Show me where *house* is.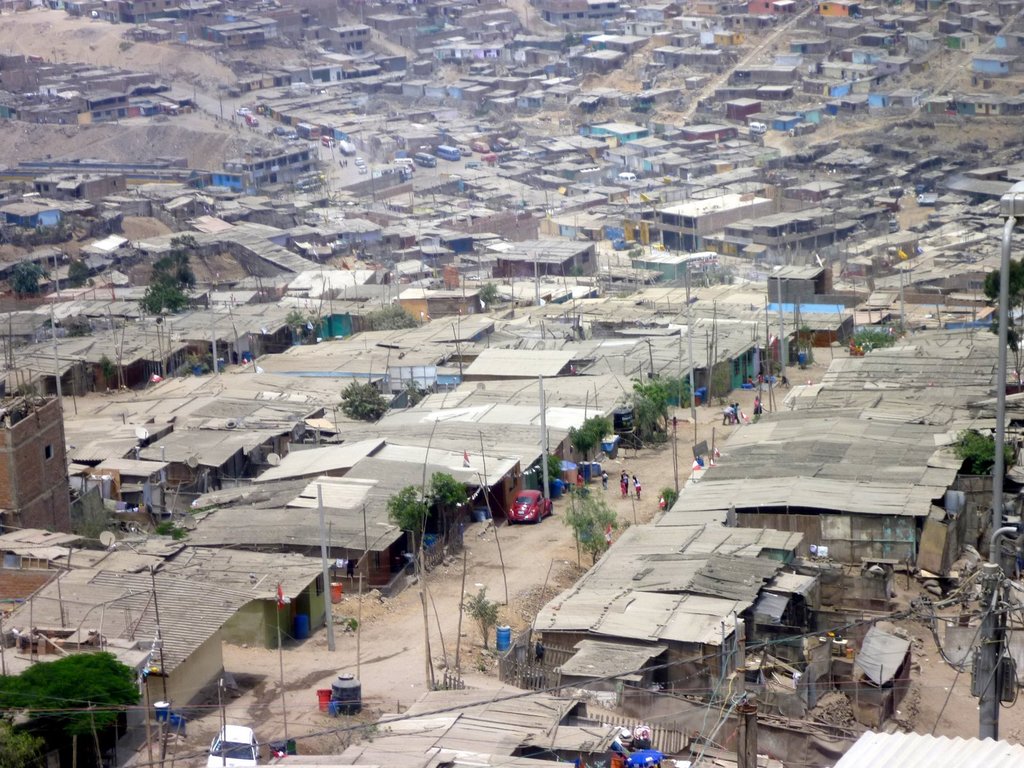
*house* is at bbox=(584, 328, 731, 380).
